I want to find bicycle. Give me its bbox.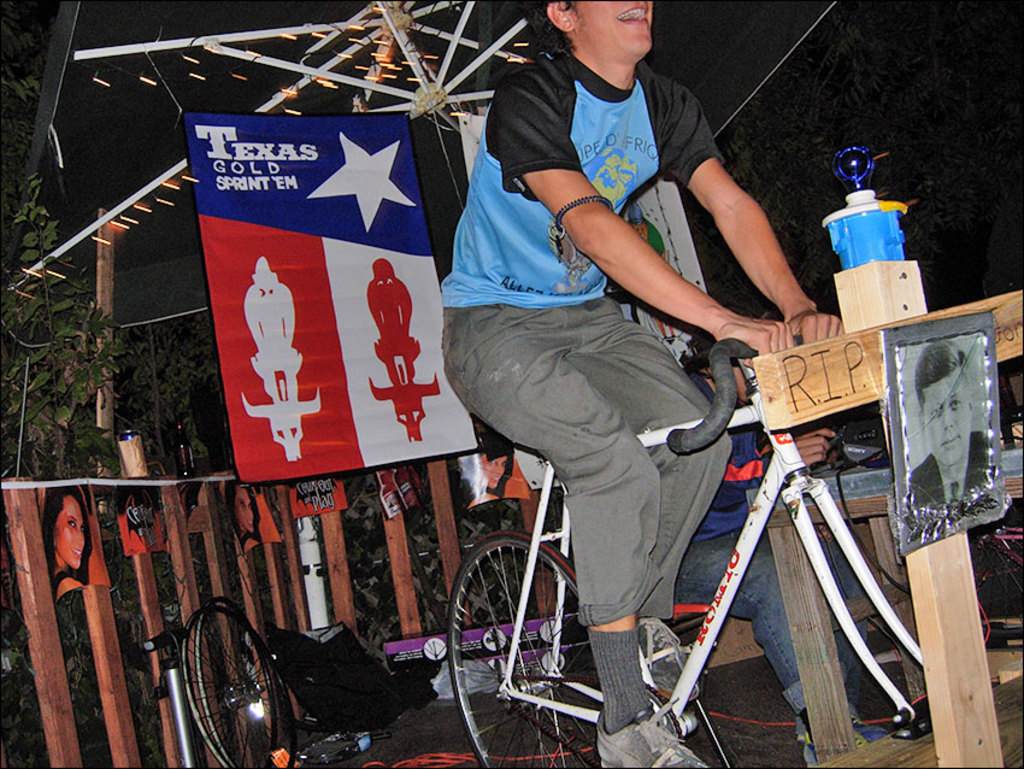
<box>319,257,948,753</box>.
